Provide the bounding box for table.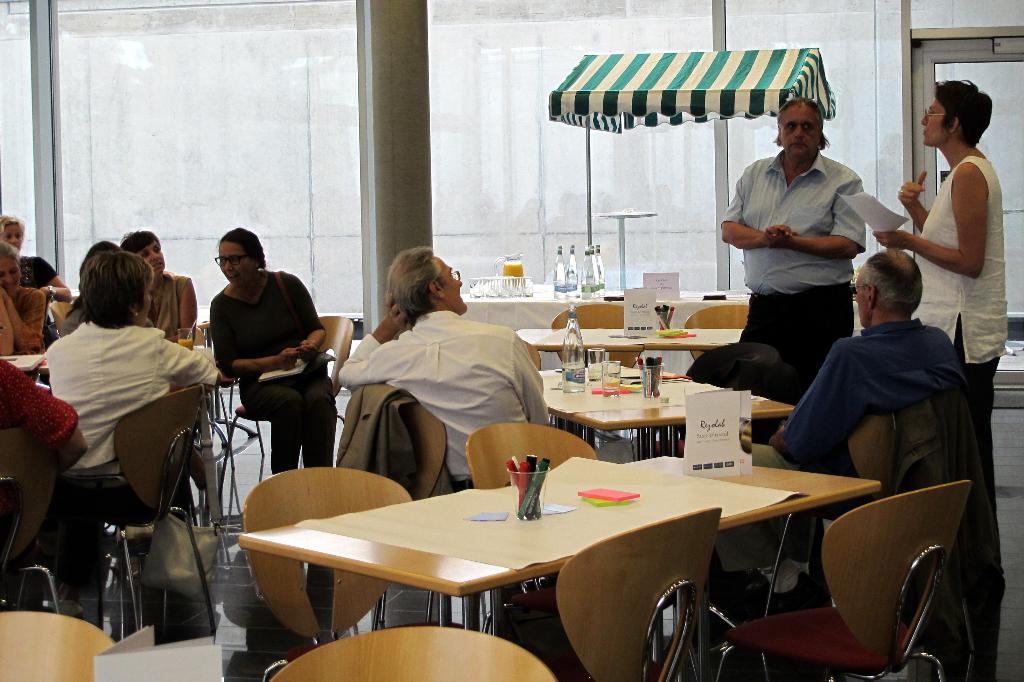
{"x1": 4, "y1": 353, "x2": 37, "y2": 369}.
